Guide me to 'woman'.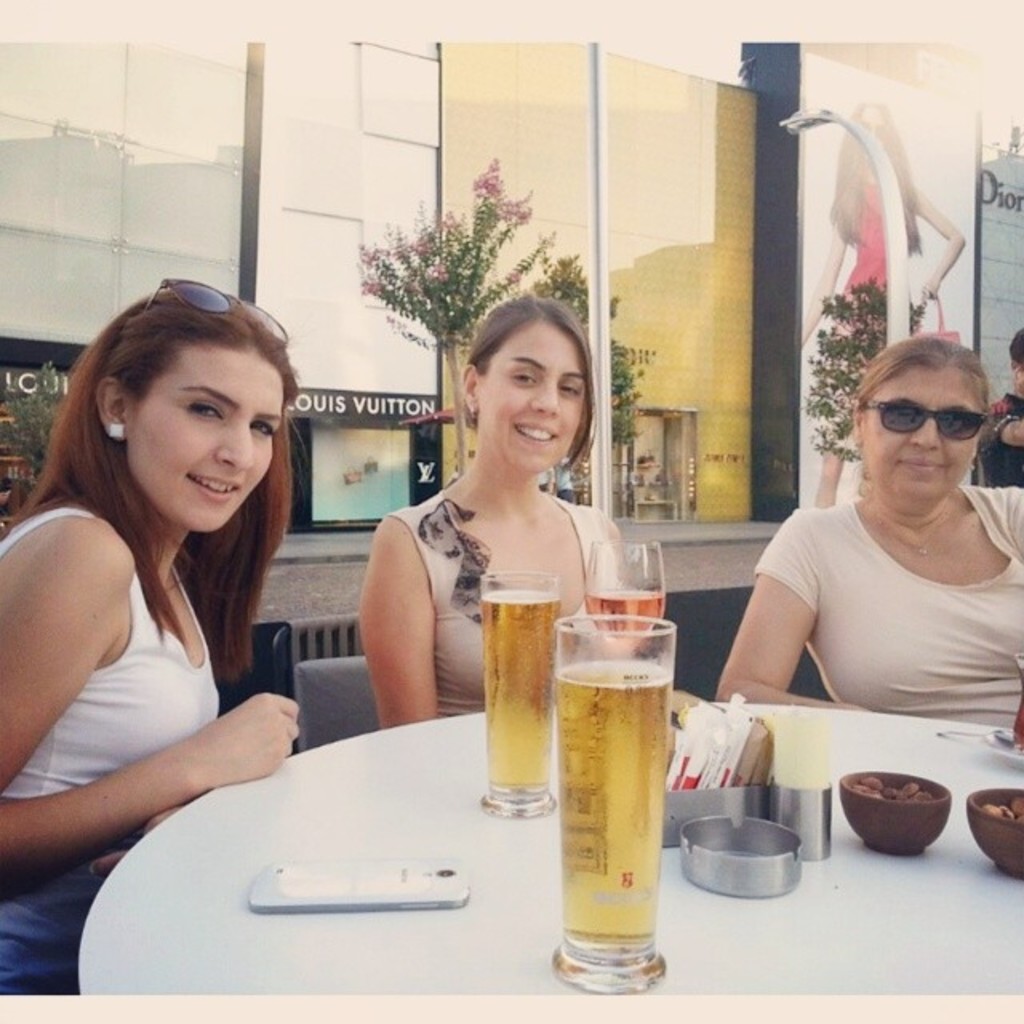
Guidance: bbox=[798, 93, 968, 520].
